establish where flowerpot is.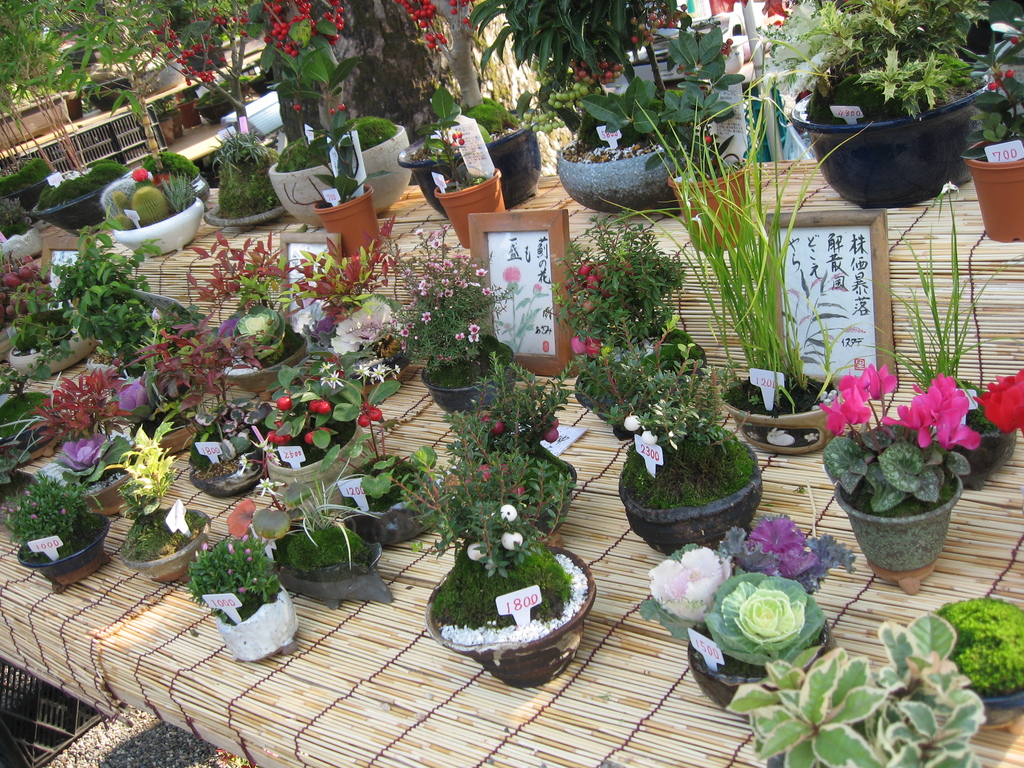
Established at region(940, 426, 1014, 490).
